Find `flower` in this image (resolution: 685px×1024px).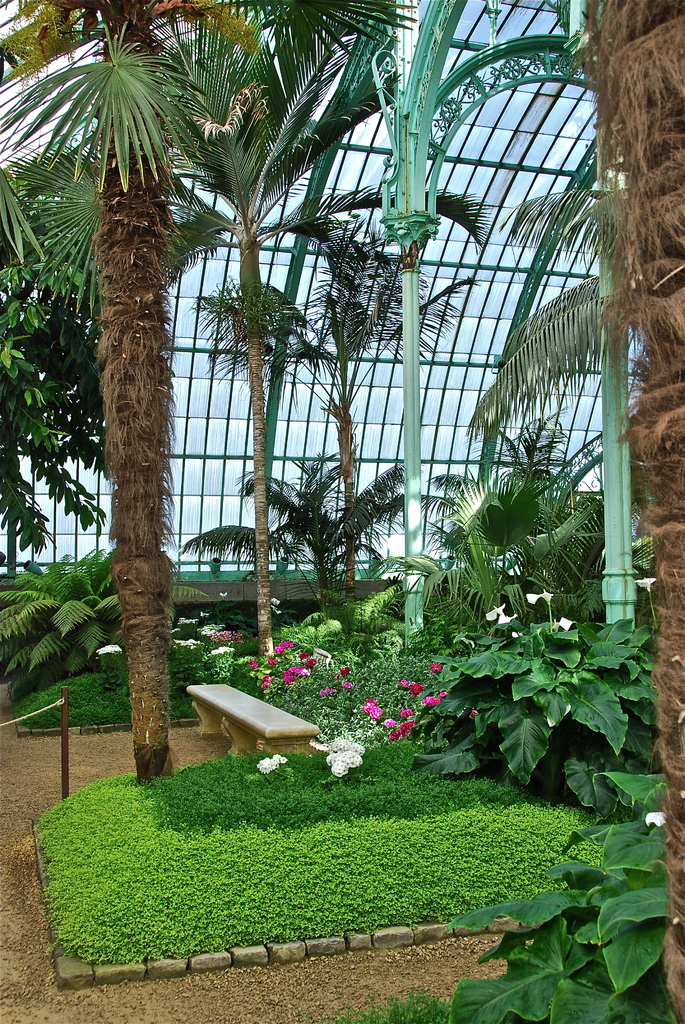
crop(639, 810, 665, 825).
